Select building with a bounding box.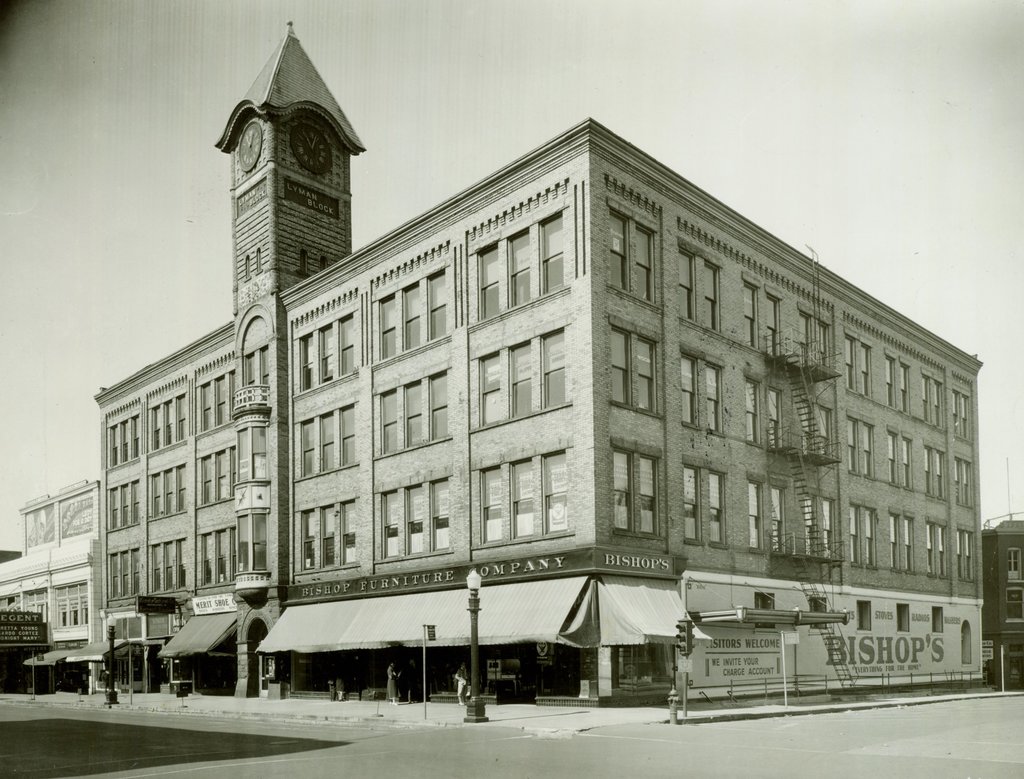
bbox(92, 19, 980, 702).
